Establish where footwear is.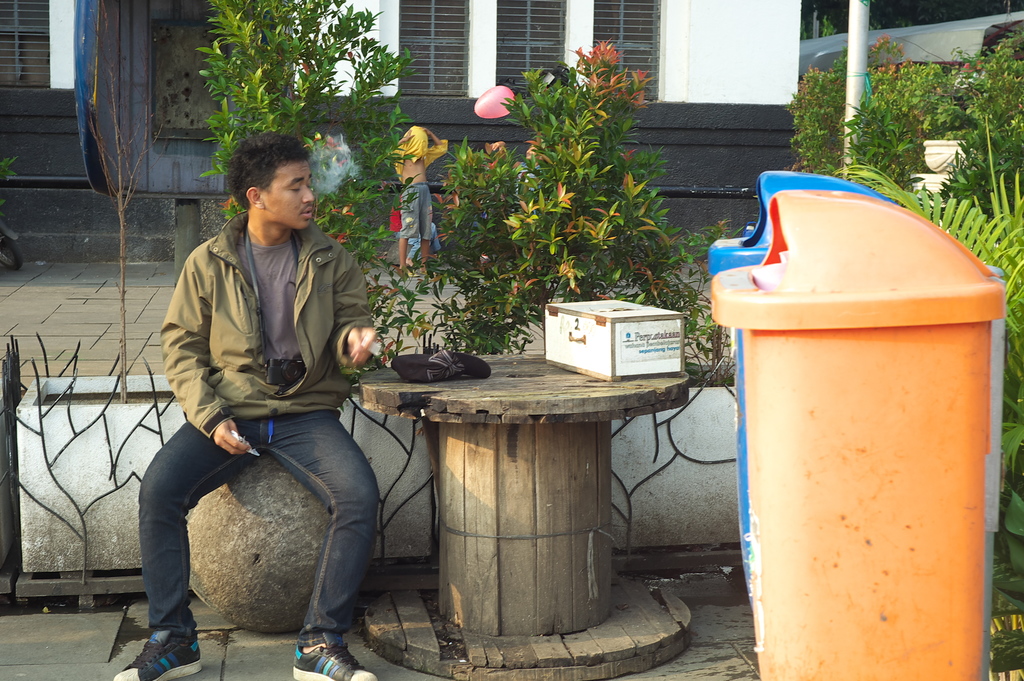
Established at box=[292, 642, 378, 680].
